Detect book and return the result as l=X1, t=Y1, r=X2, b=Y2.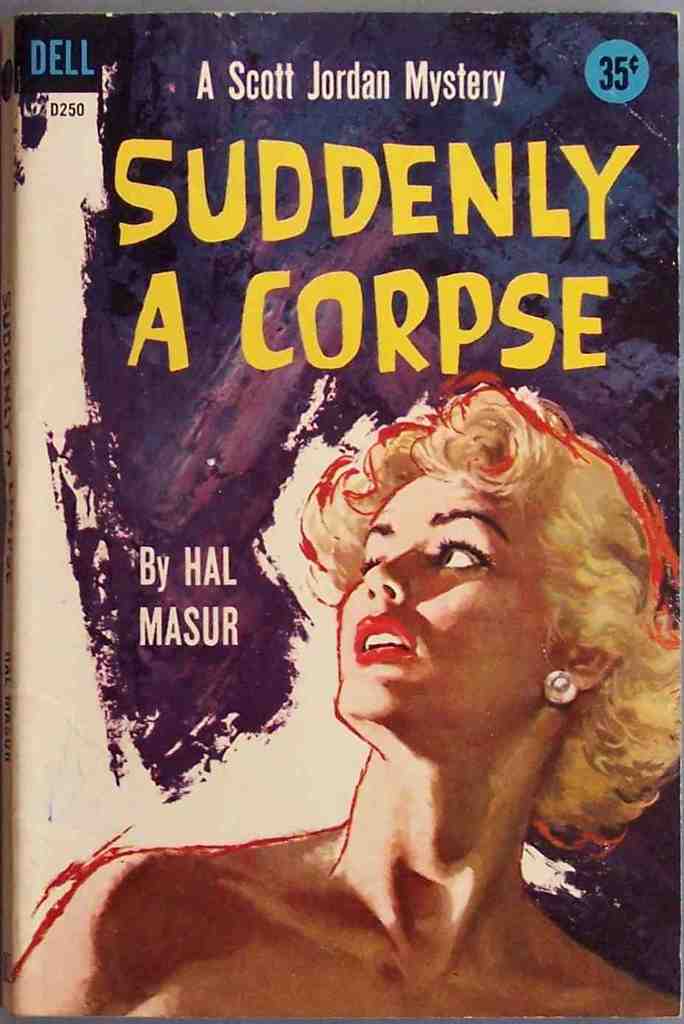
l=0, t=13, r=683, b=1023.
